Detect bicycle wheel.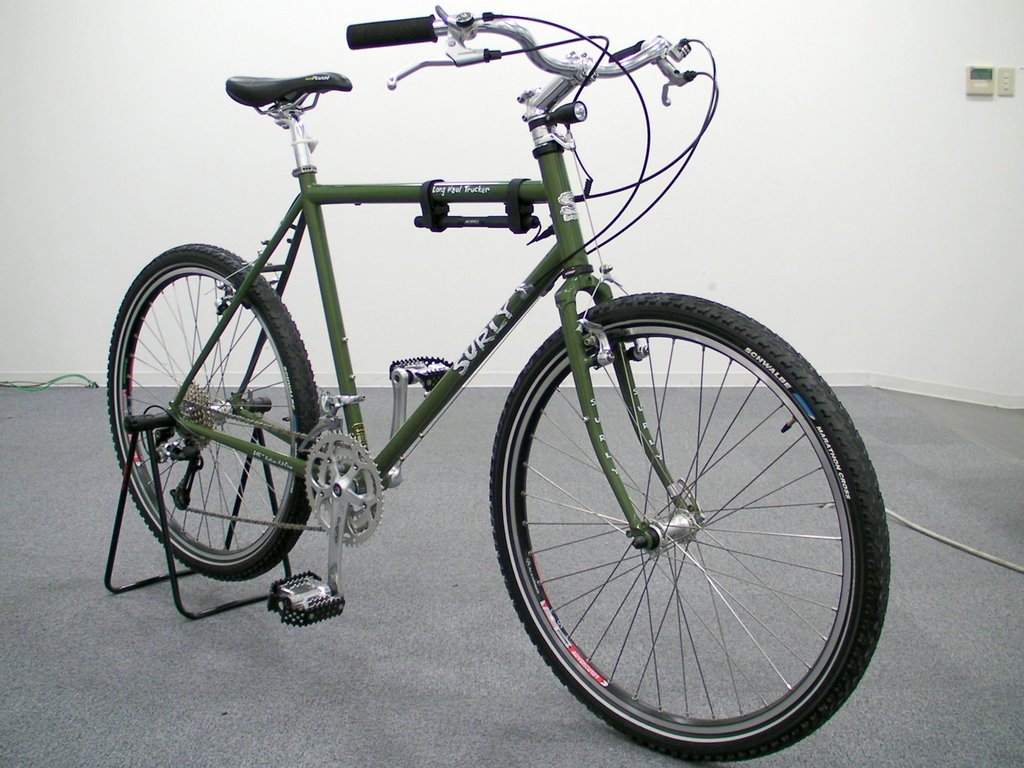
Detected at Rect(107, 241, 324, 584).
